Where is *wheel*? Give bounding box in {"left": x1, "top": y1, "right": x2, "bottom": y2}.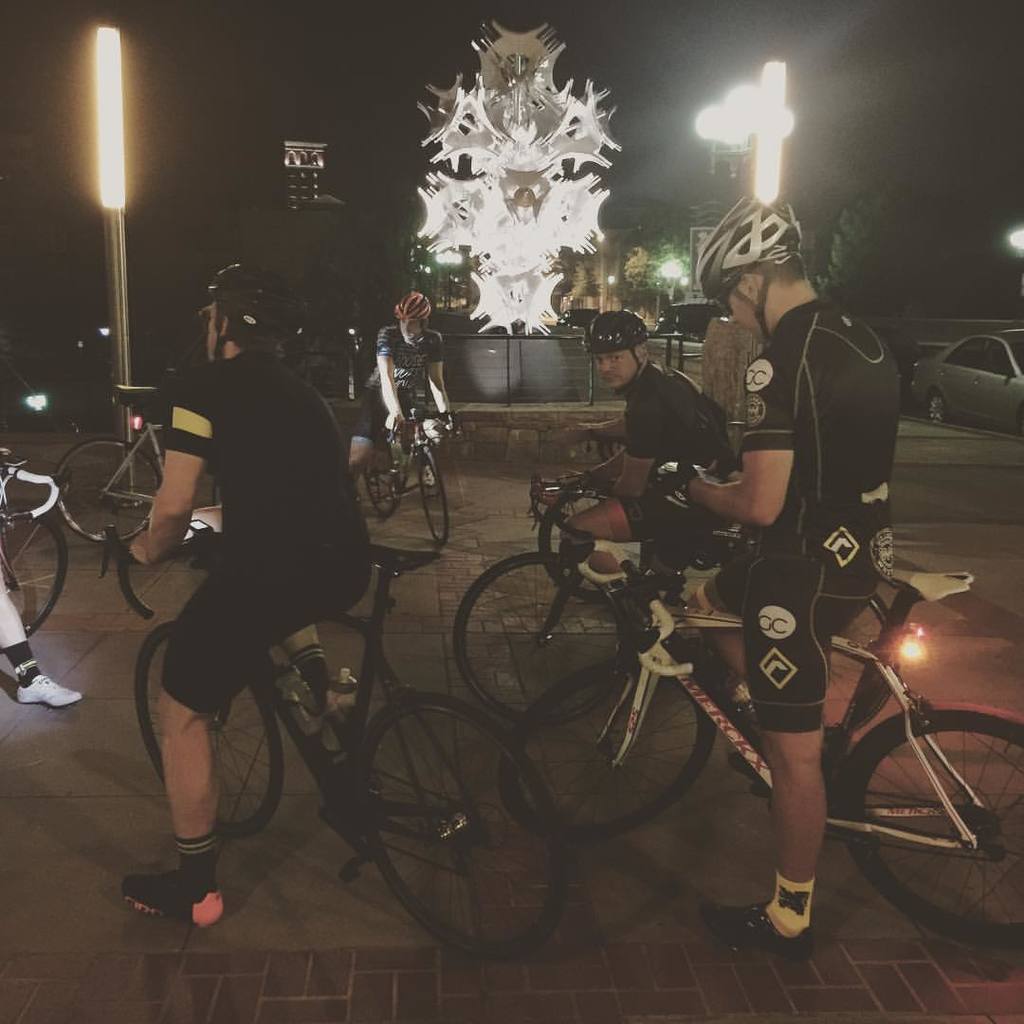
{"left": 494, "top": 642, "right": 727, "bottom": 848}.
